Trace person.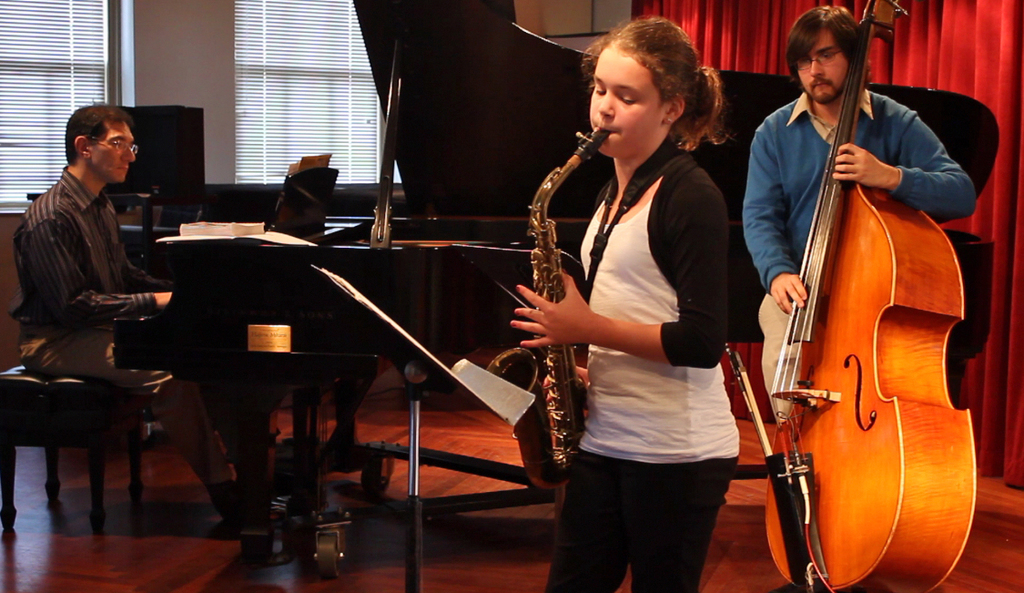
Traced to [left=503, top=7, right=750, bottom=592].
